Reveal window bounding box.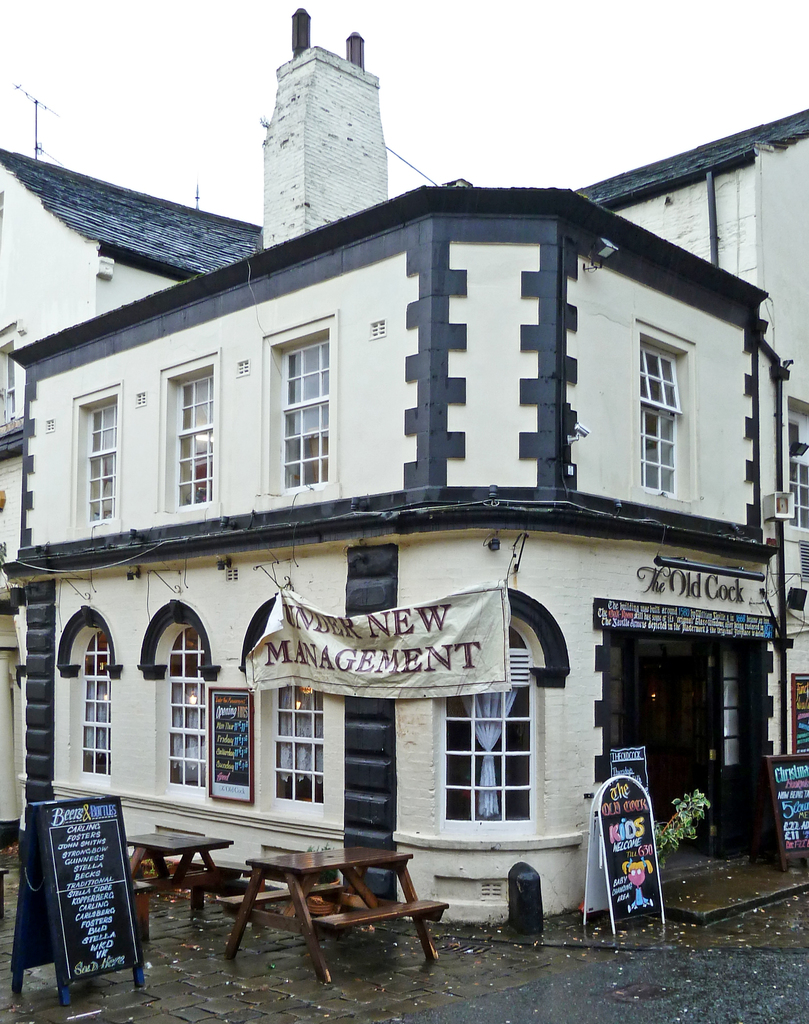
Revealed: pyautogui.locateOnScreen(169, 628, 204, 788).
